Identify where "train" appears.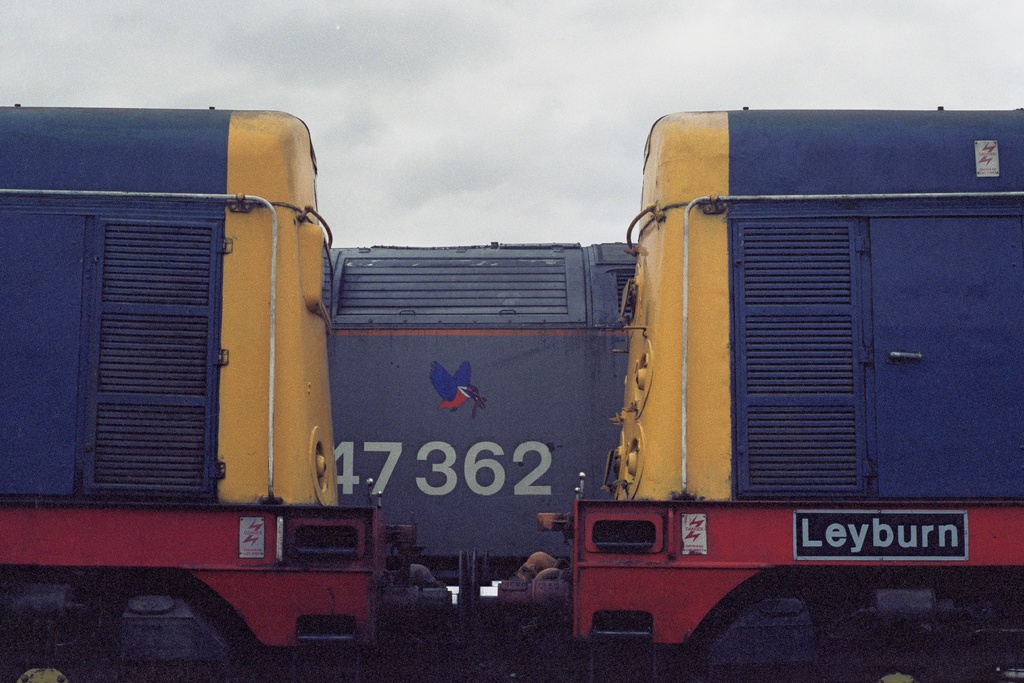
Appears at <box>323,242,641,587</box>.
